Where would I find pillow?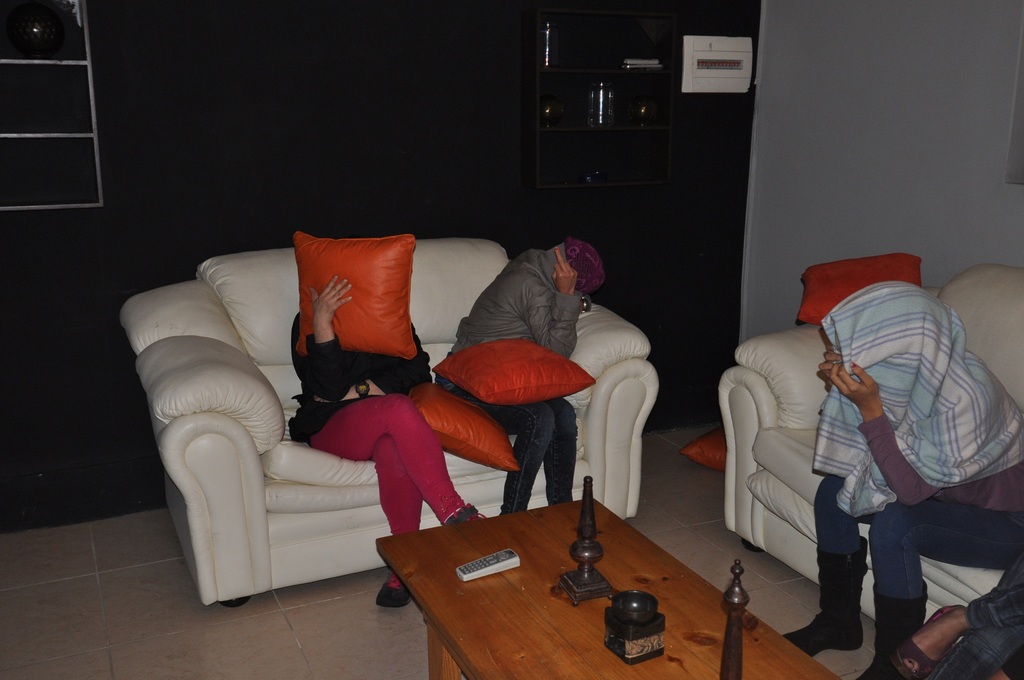
At 796:257:919:335.
